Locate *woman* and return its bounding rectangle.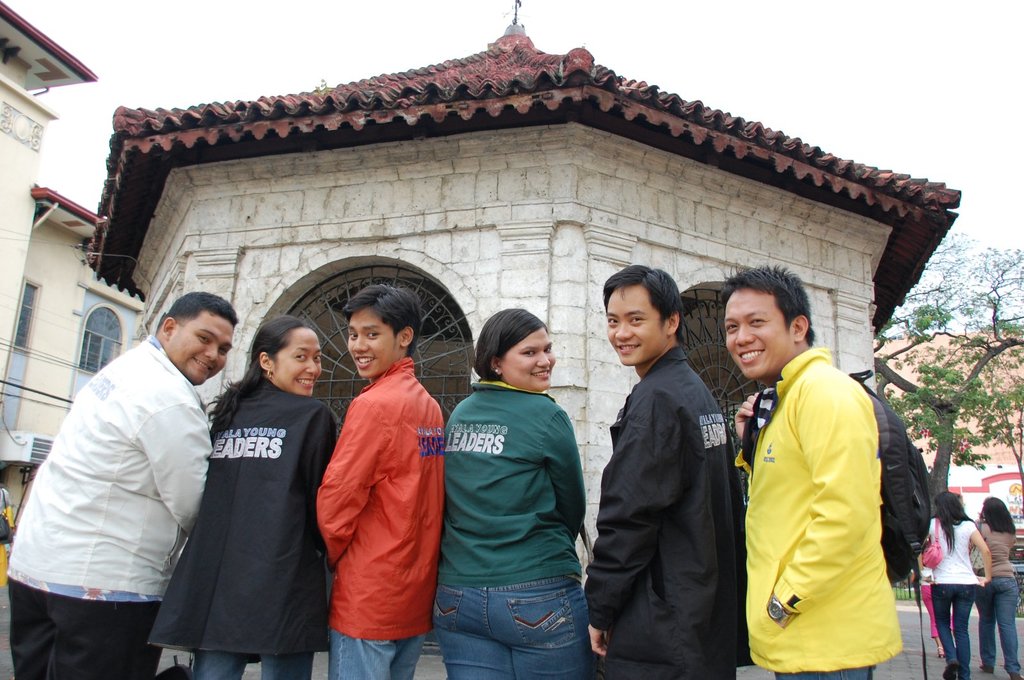
{"x1": 906, "y1": 562, "x2": 960, "y2": 657}.
